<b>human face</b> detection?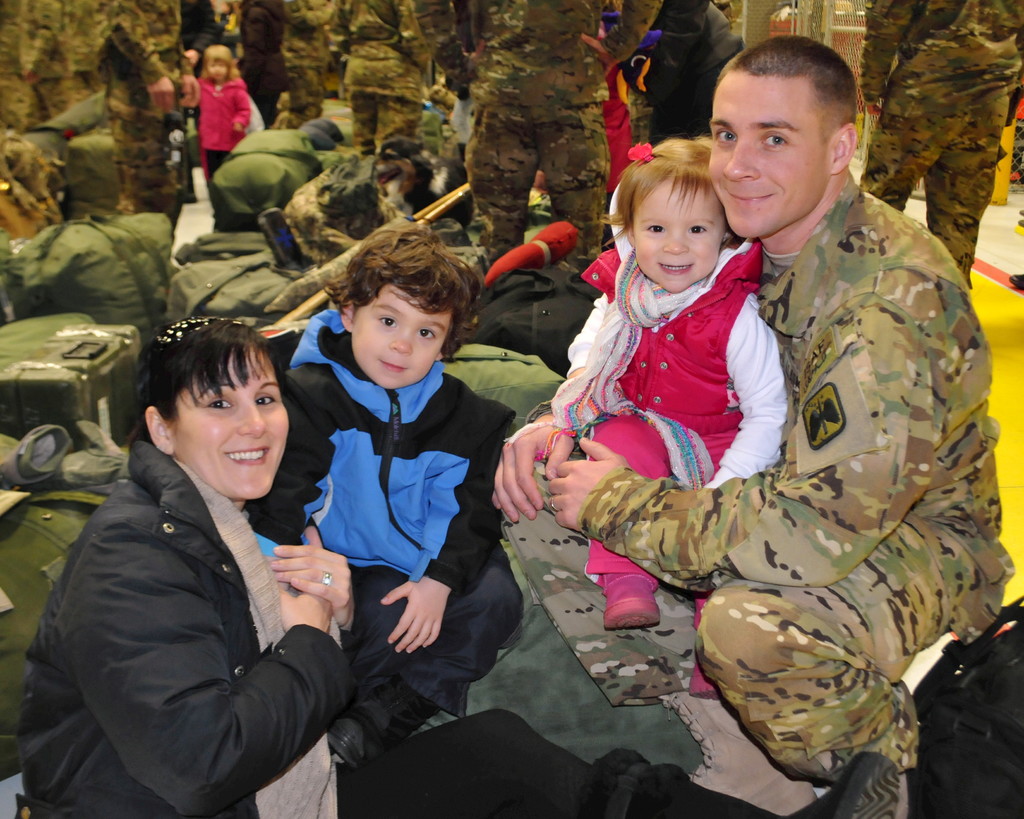
x1=206, y1=64, x2=227, y2=81
